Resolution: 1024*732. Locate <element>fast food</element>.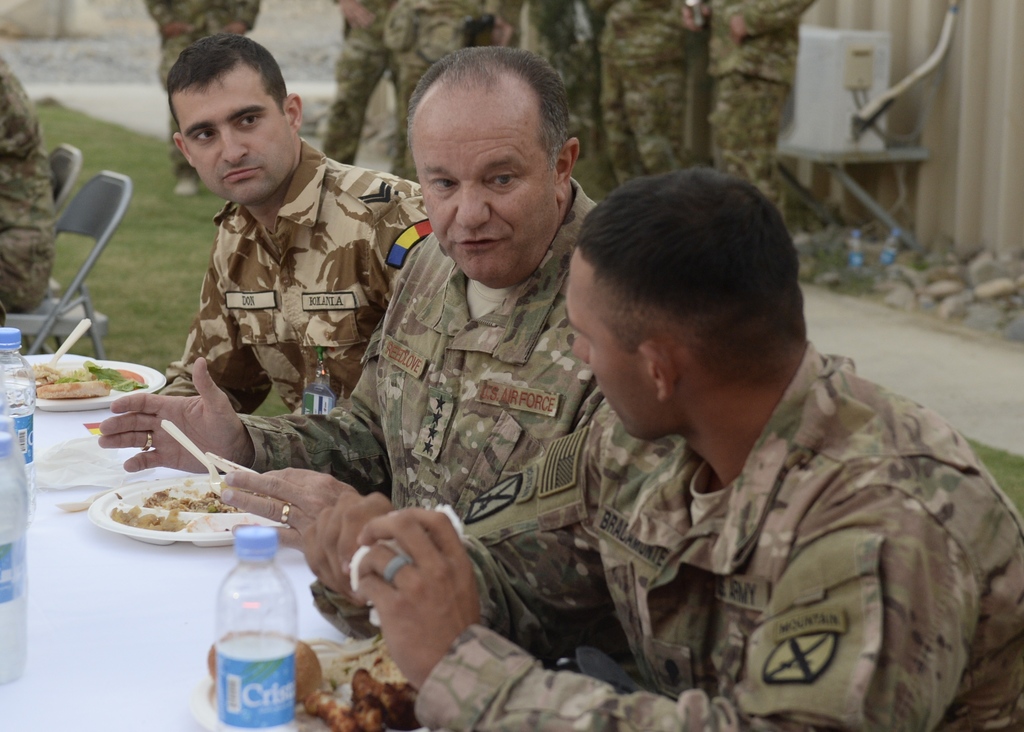
box=[324, 659, 424, 731].
